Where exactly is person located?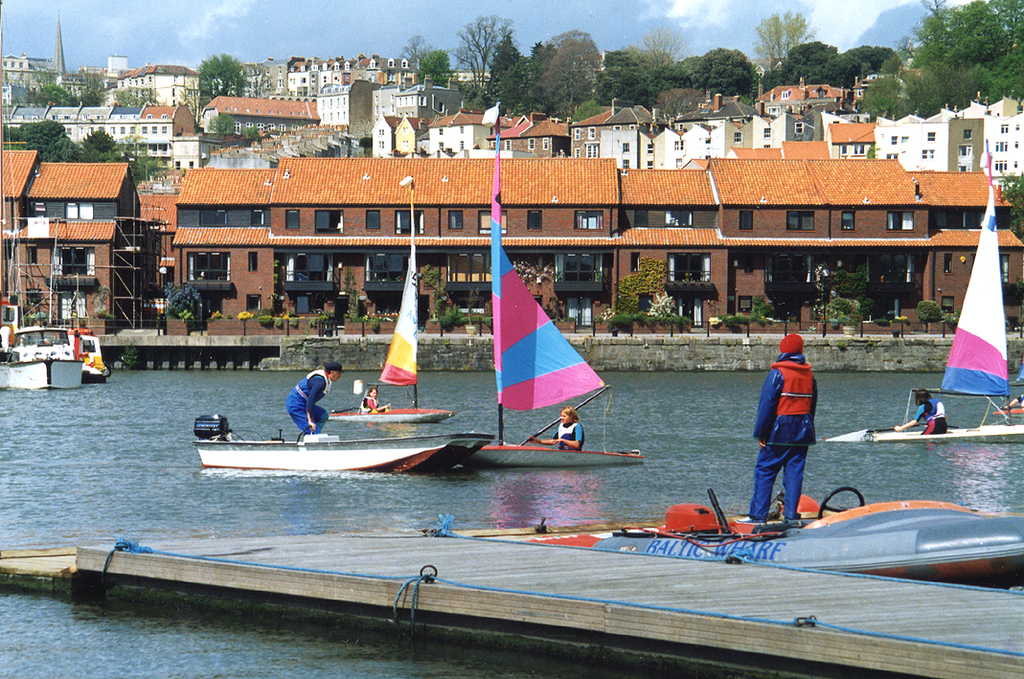
Its bounding box is region(284, 359, 348, 435).
